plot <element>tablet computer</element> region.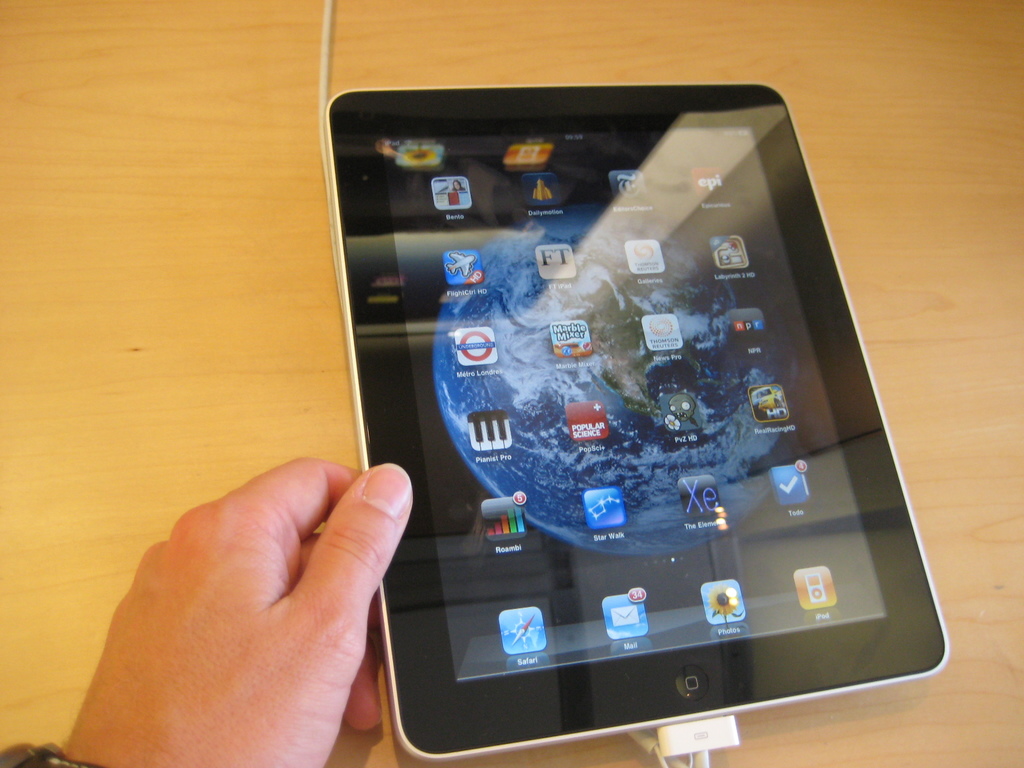
Plotted at locate(319, 88, 948, 761).
